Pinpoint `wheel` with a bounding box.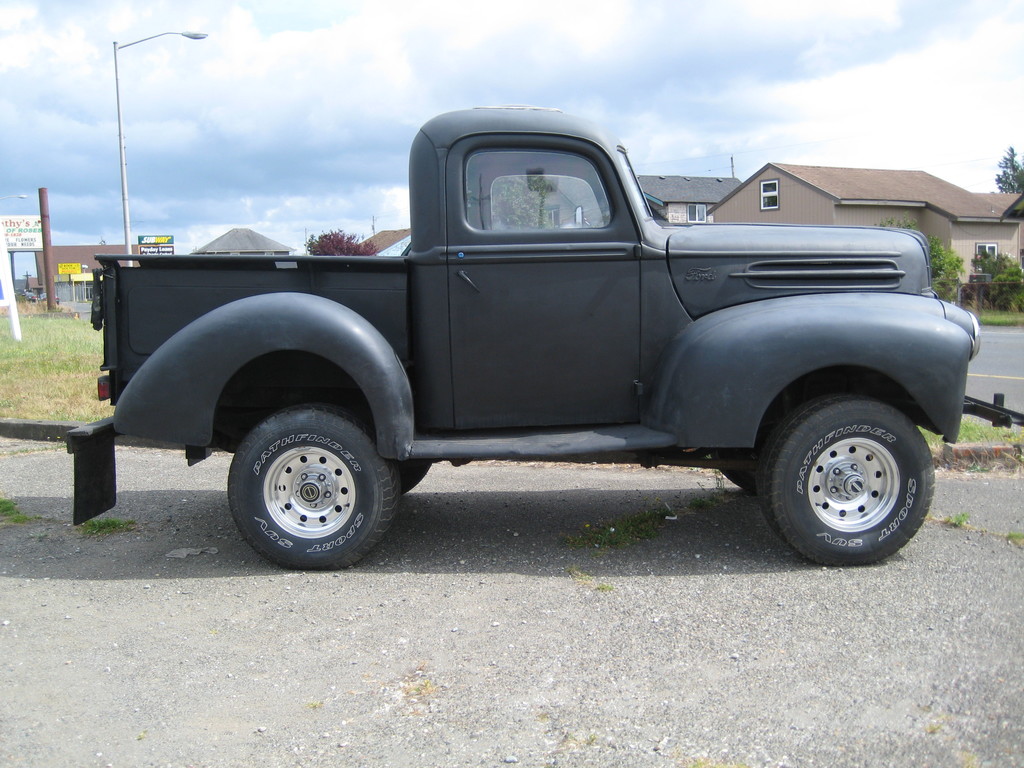
<box>712,452,759,494</box>.
